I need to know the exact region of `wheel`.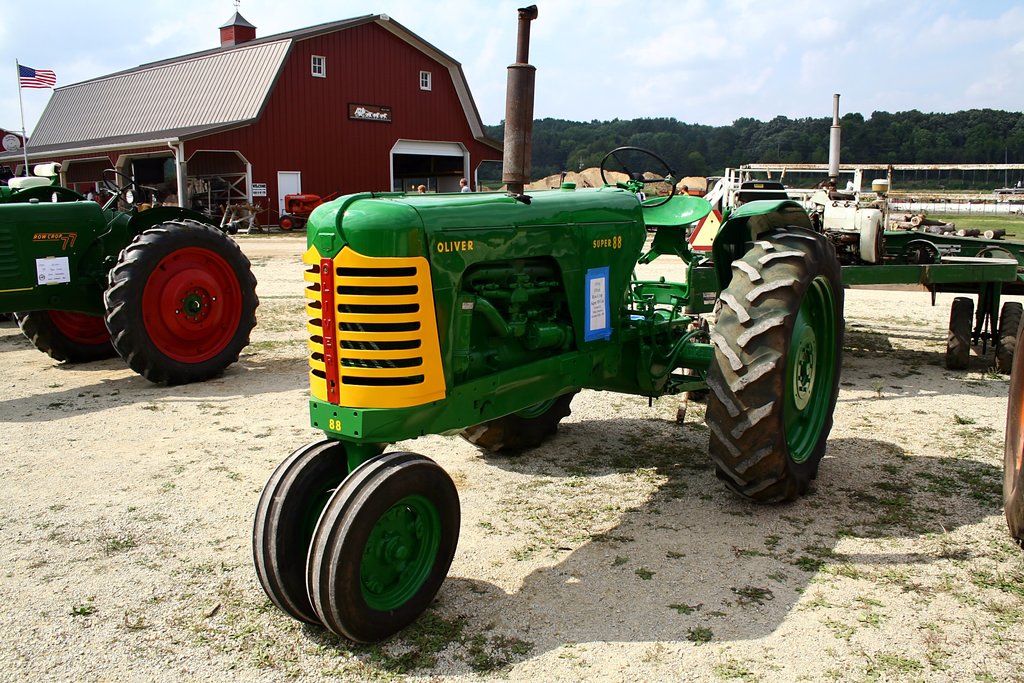
Region: <region>700, 229, 851, 506</region>.
